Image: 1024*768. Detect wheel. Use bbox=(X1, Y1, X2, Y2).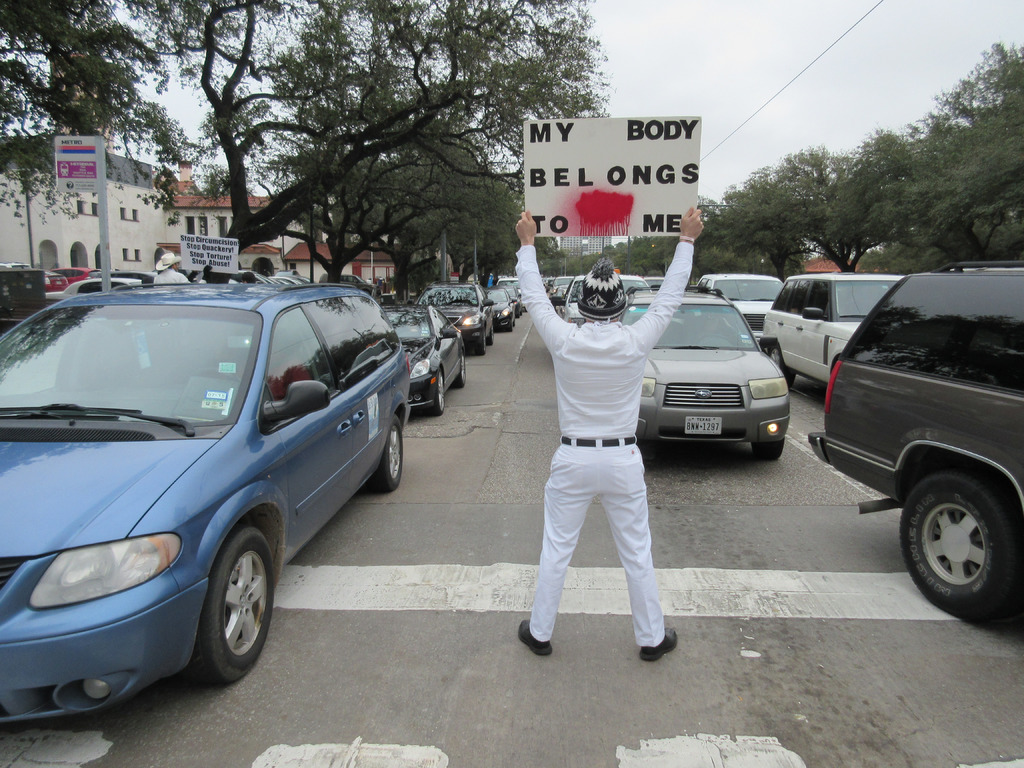
bbox=(510, 320, 514, 336).
